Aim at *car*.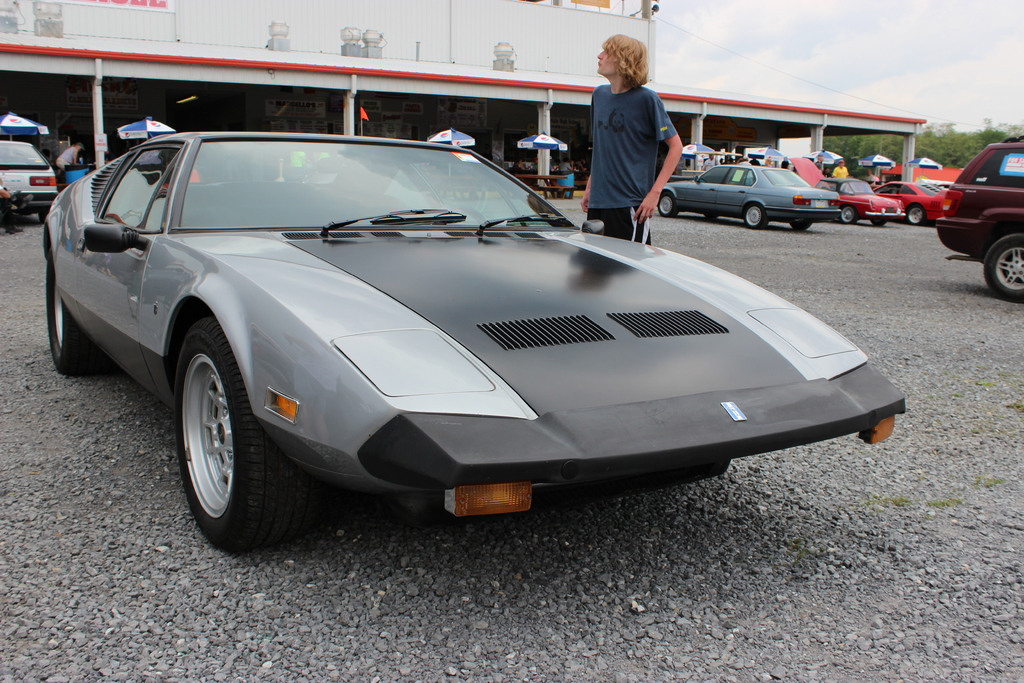
Aimed at [788,159,906,222].
